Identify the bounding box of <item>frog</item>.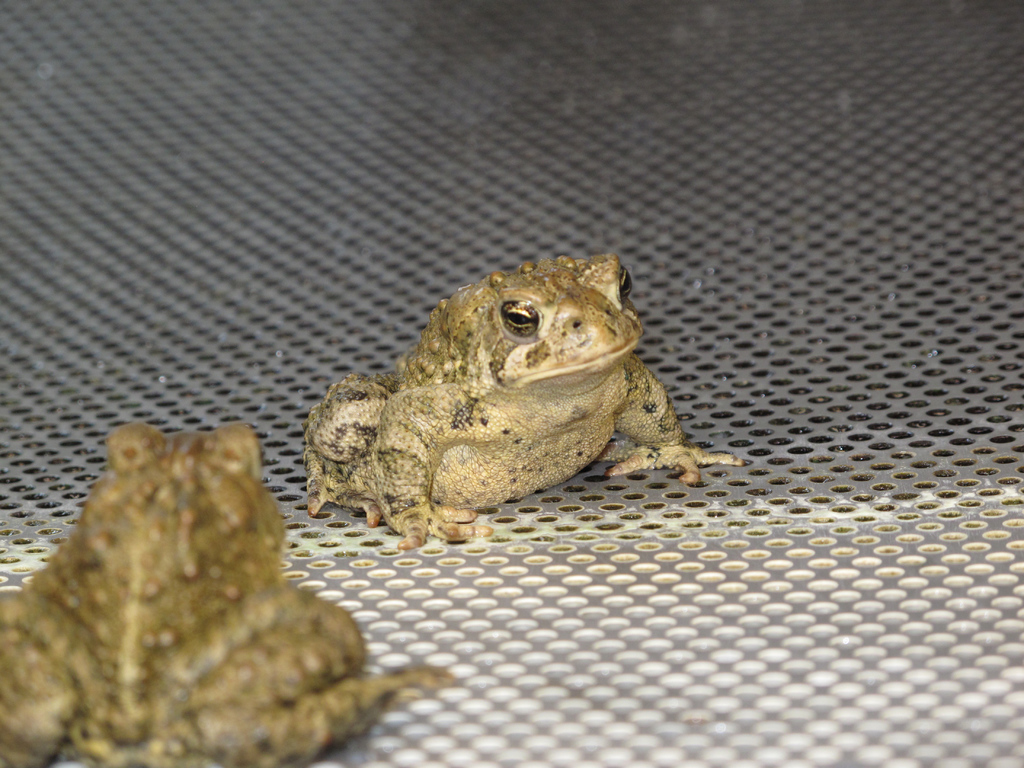
detection(0, 420, 459, 767).
